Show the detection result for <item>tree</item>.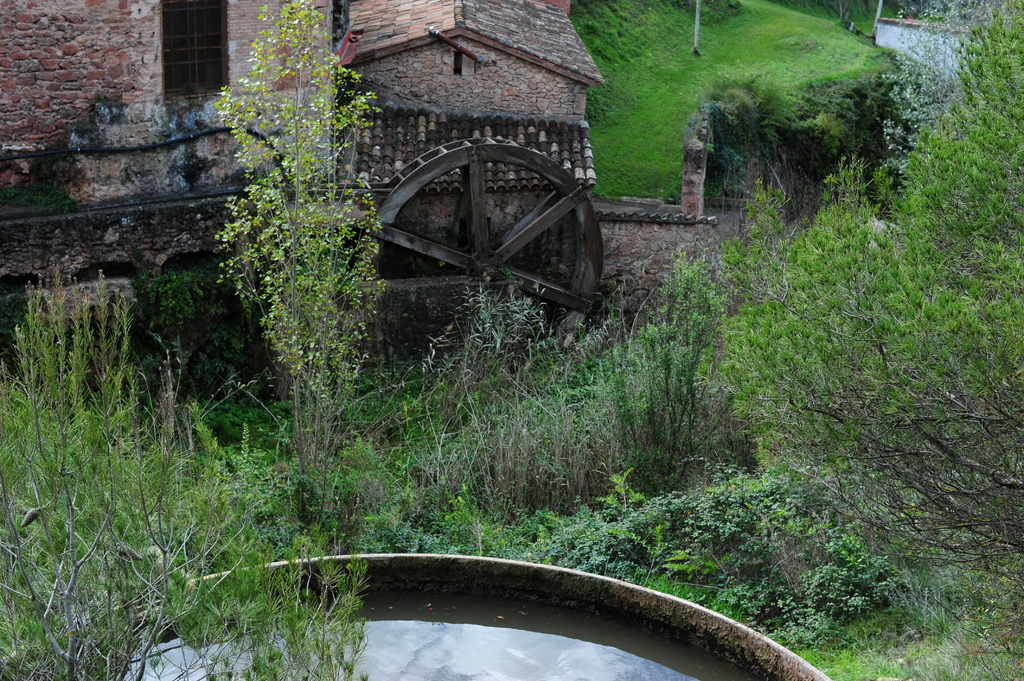
box(211, 1, 385, 476).
